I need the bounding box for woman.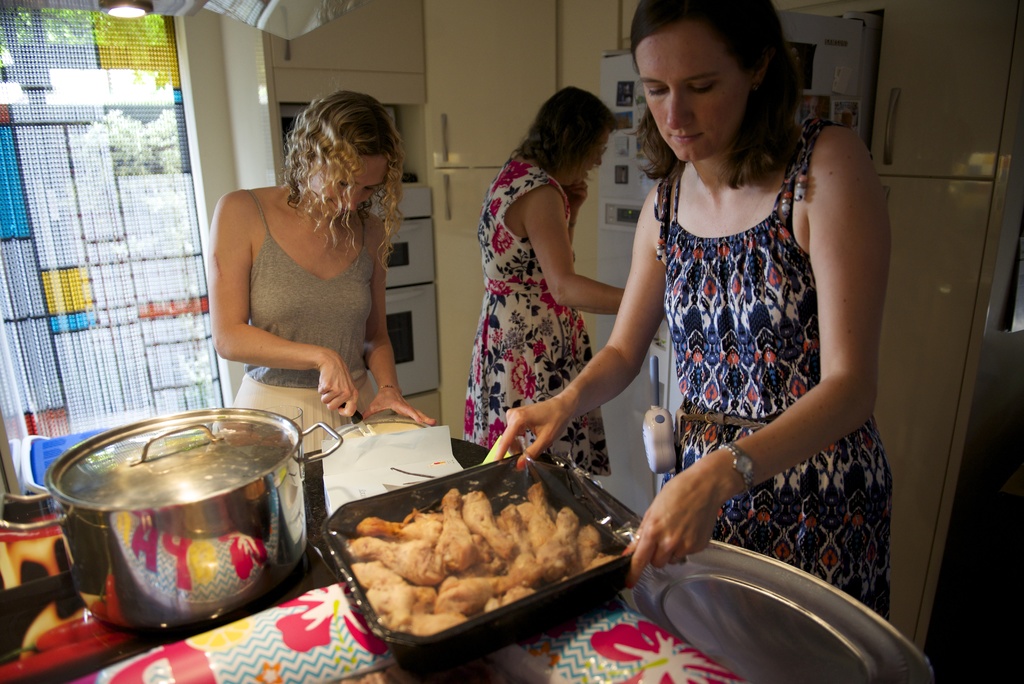
Here it is: rect(204, 93, 438, 458).
